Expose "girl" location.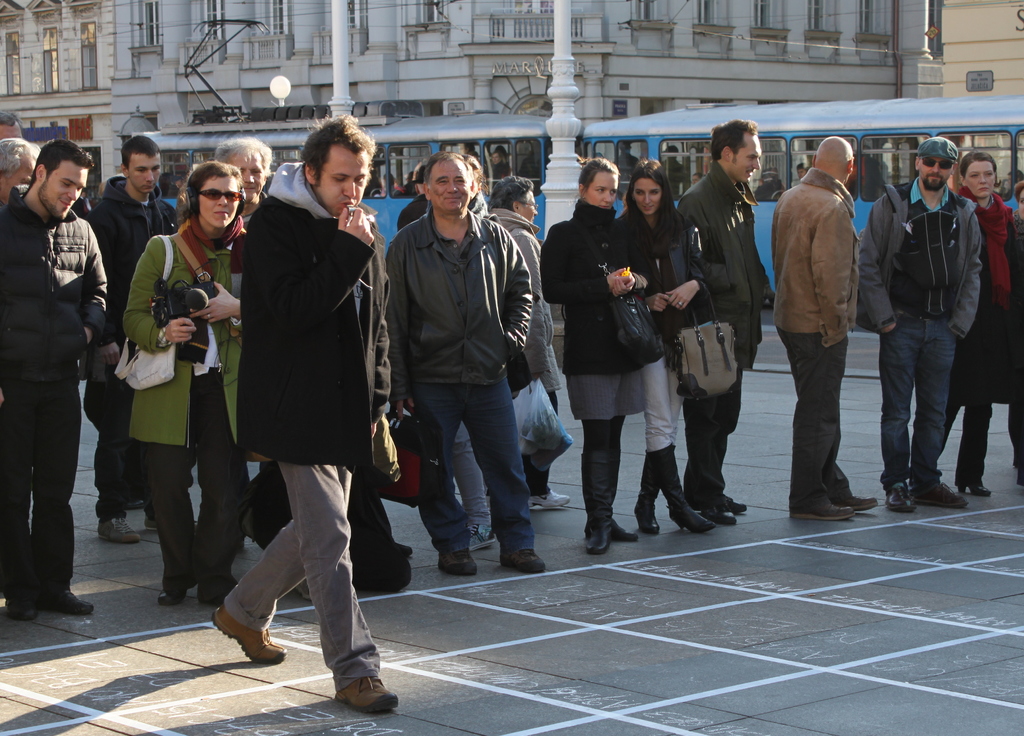
Exposed at left=542, top=157, right=652, bottom=553.
